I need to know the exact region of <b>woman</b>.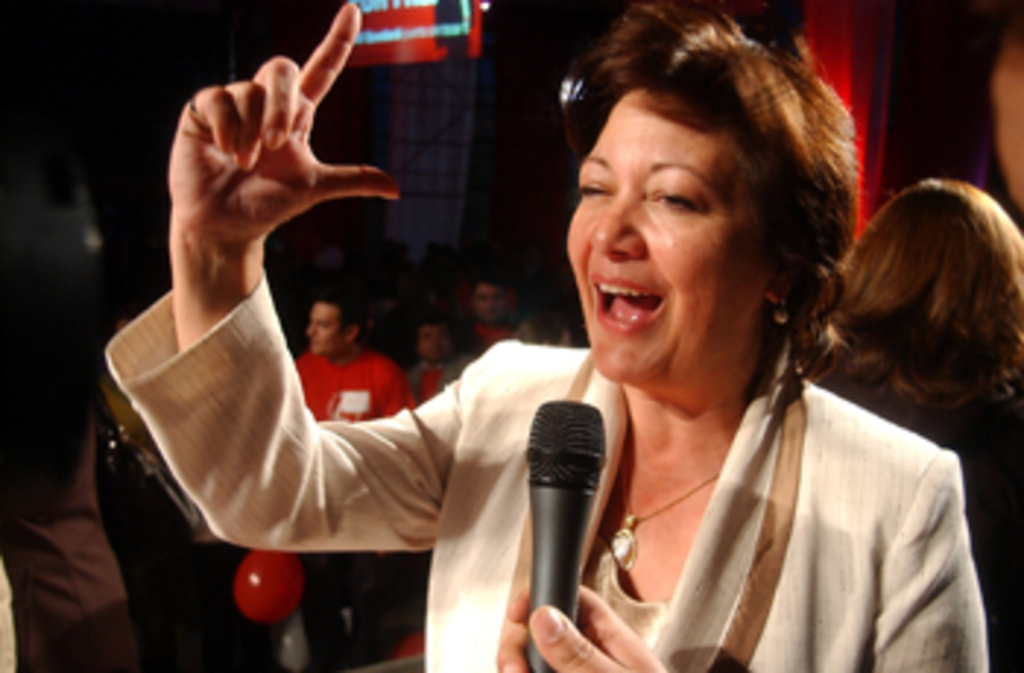
Region: <box>108,0,986,670</box>.
